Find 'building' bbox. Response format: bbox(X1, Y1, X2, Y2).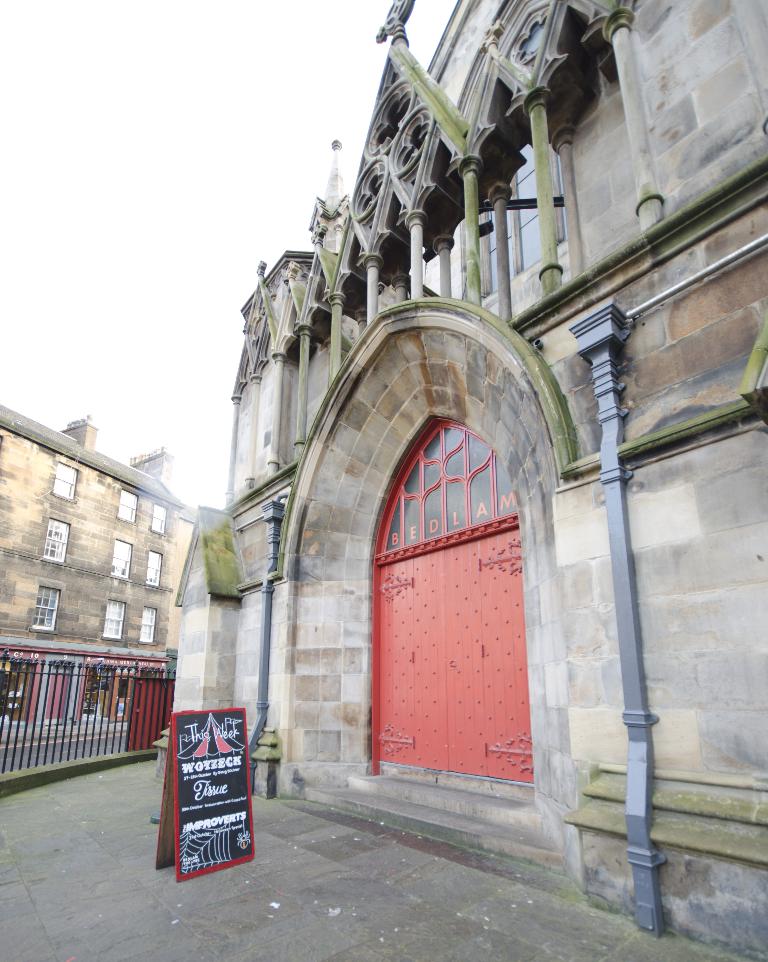
bbox(155, 0, 767, 961).
